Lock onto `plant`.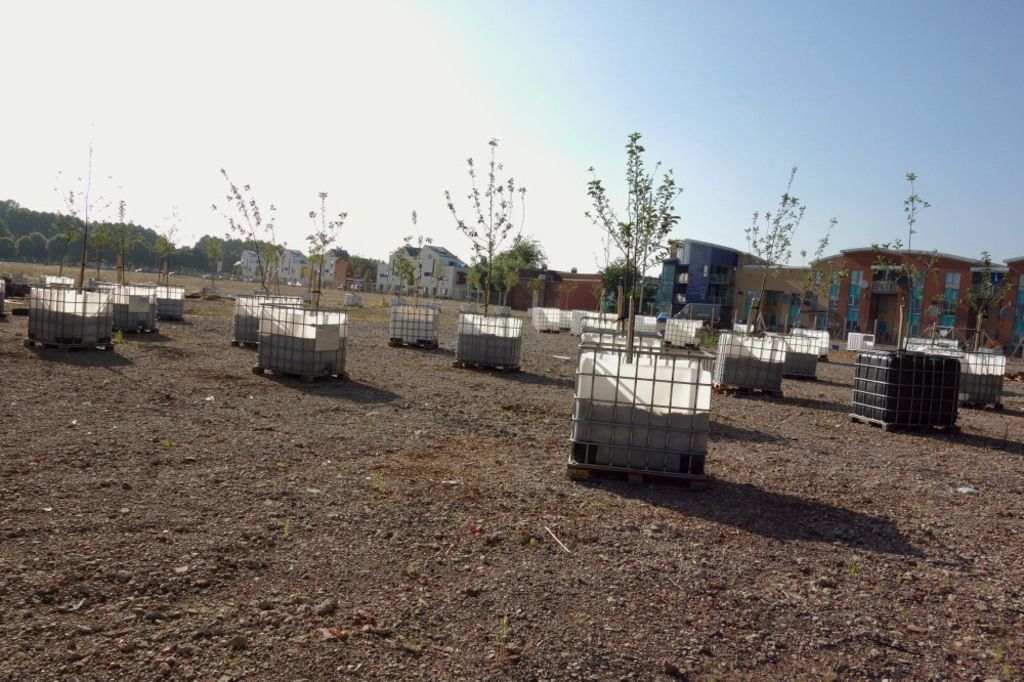
Locked: bbox=(964, 256, 1011, 346).
